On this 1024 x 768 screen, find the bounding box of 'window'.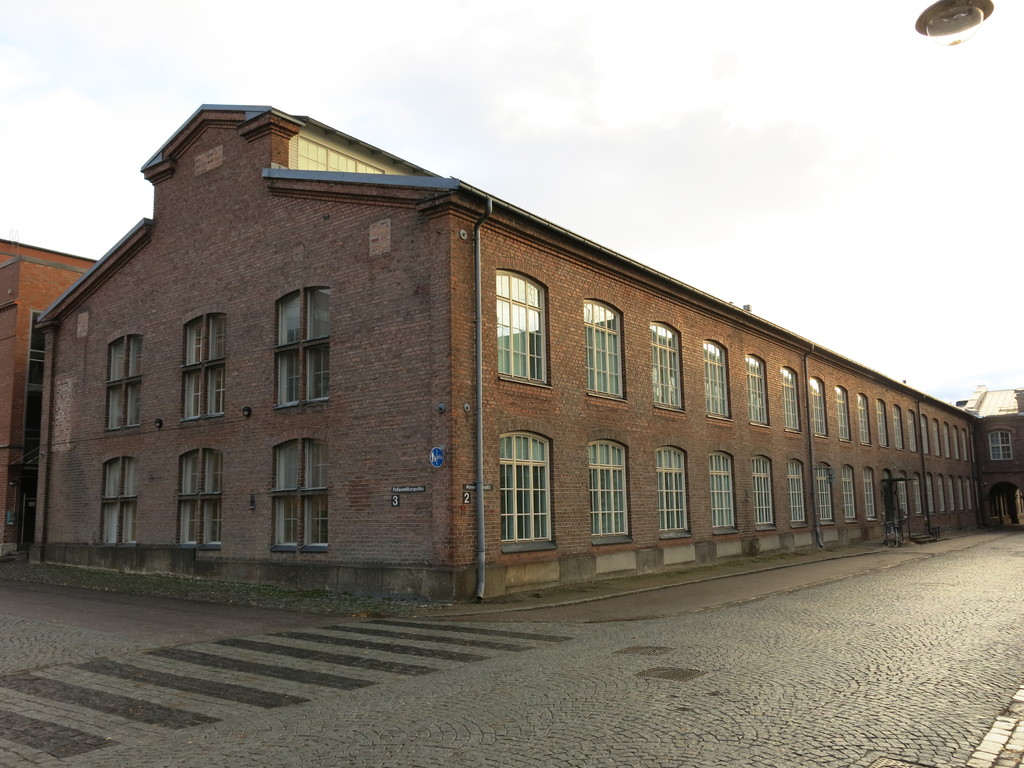
Bounding box: [779, 366, 801, 434].
